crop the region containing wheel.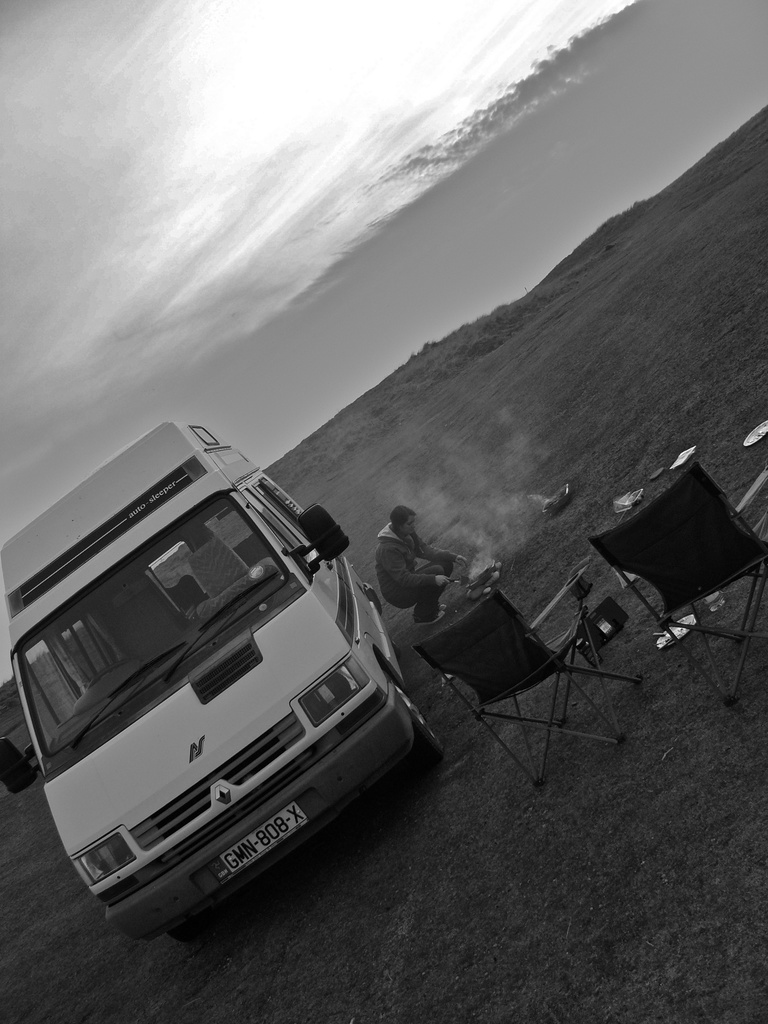
Crop region: x1=165 y1=915 x2=212 y2=948.
